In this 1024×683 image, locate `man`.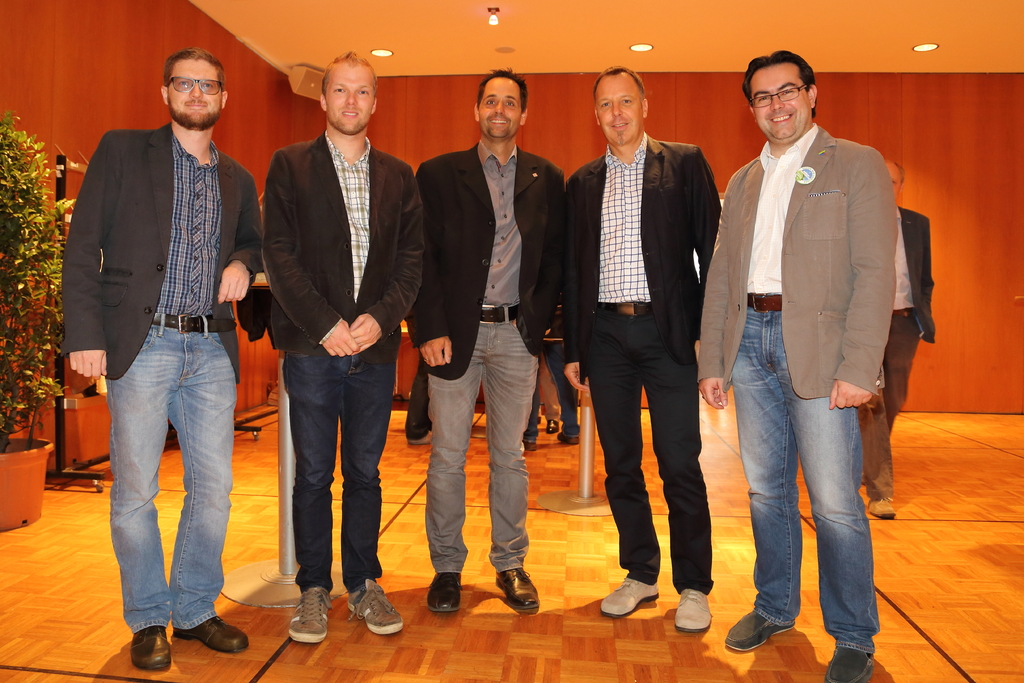
Bounding box: {"x1": 262, "y1": 46, "x2": 424, "y2": 634}.
